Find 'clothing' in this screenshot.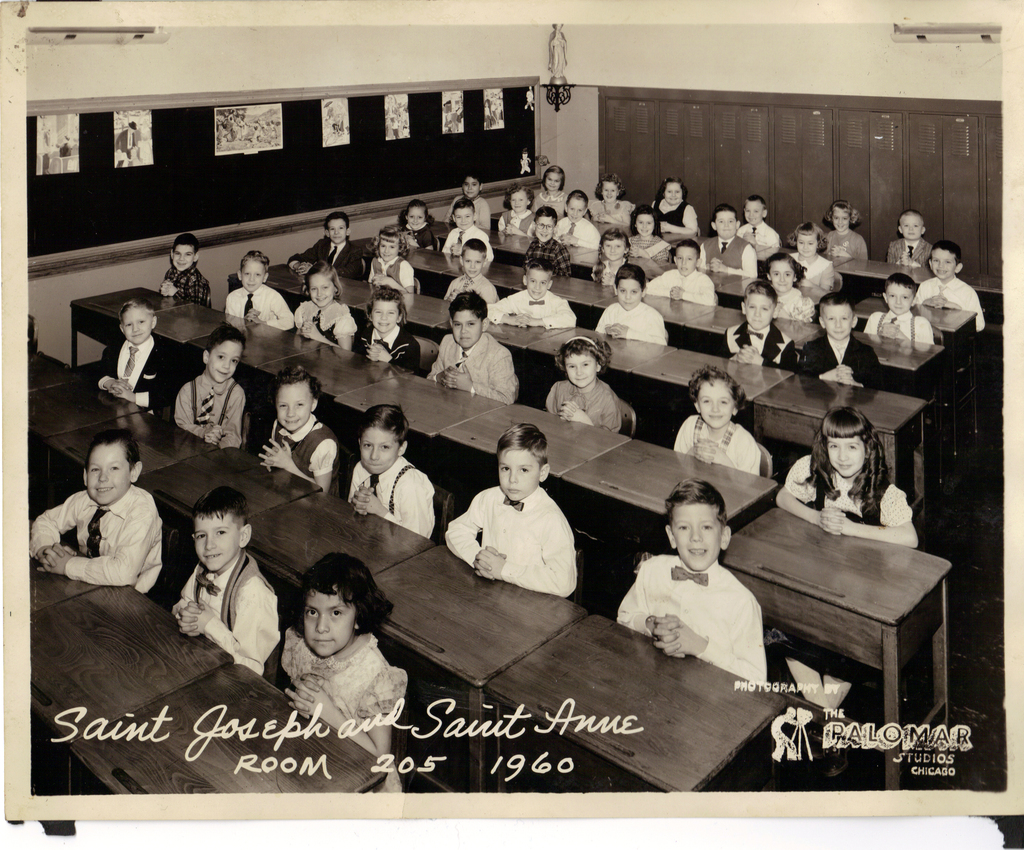
The bounding box for 'clothing' is x1=356, y1=323, x2=417, y2=377.
